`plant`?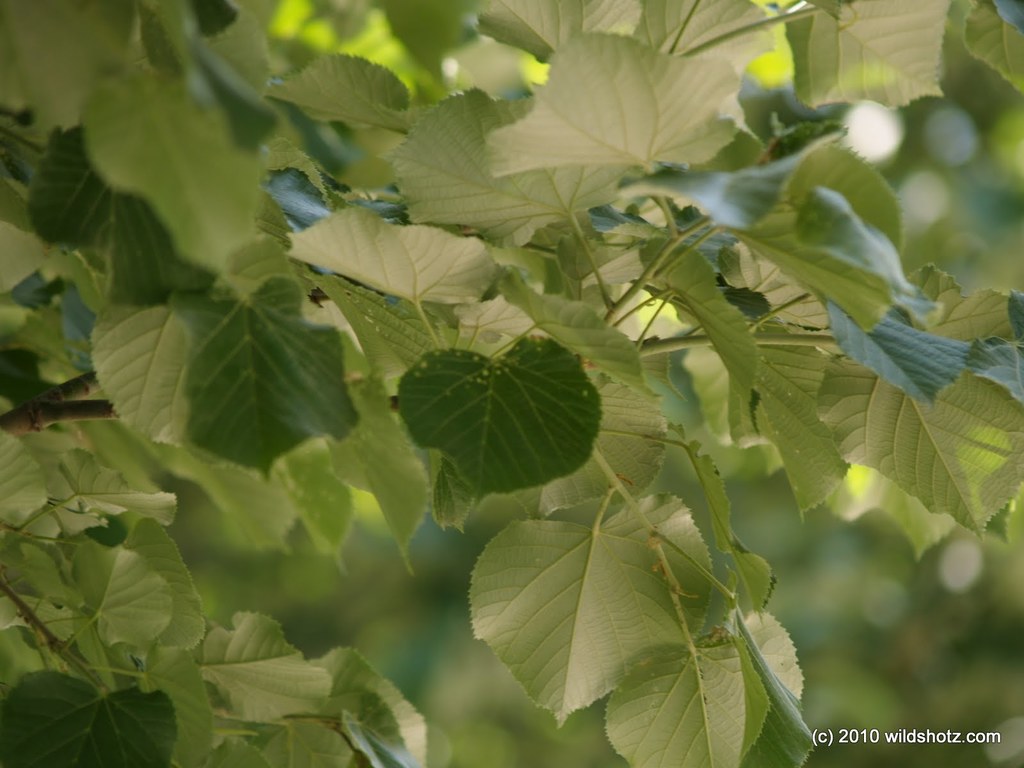
42, 1, 1009, 742
